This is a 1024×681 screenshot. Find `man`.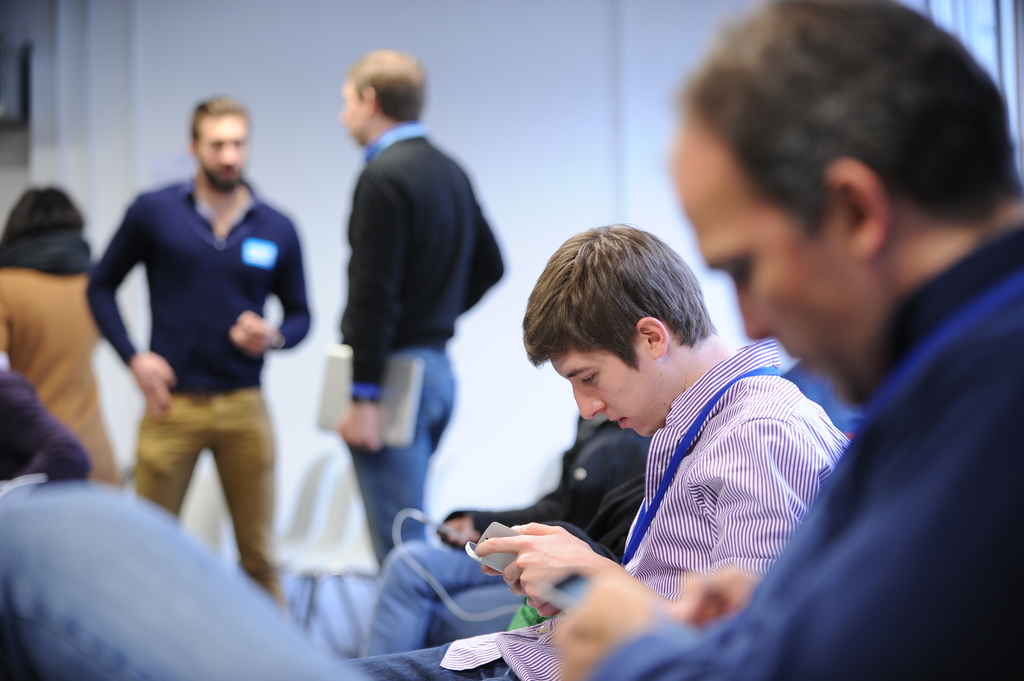
Bounding box: rect(335, 46, 509, 566).
